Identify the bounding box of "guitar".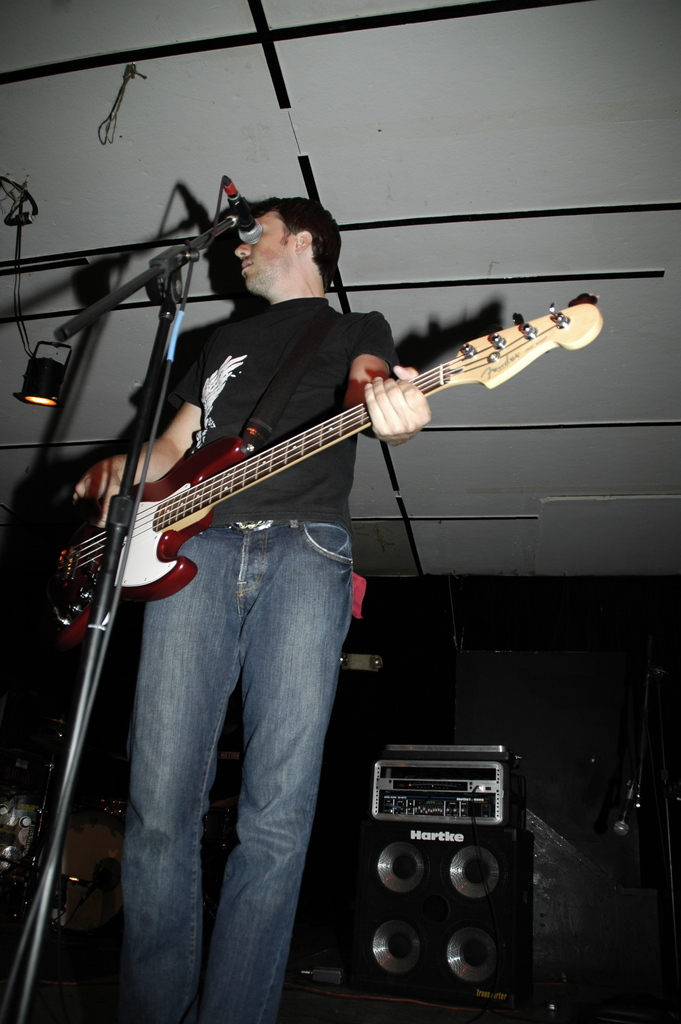
left=33, top=294, right=607, bottom=652.
